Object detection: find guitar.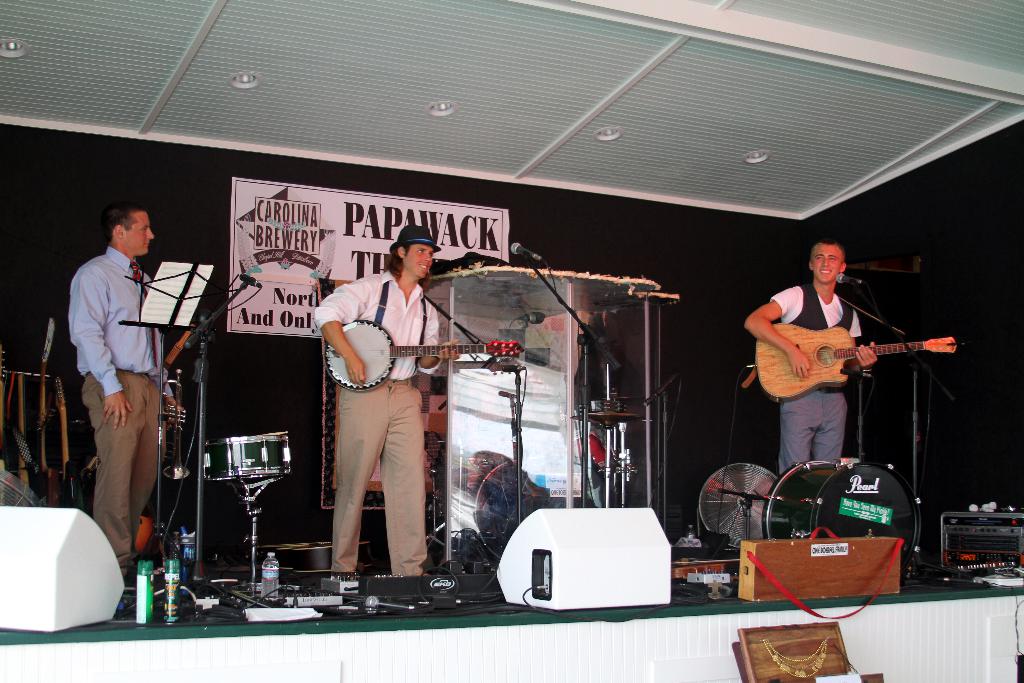
detection(744, 292, 964, 413).
